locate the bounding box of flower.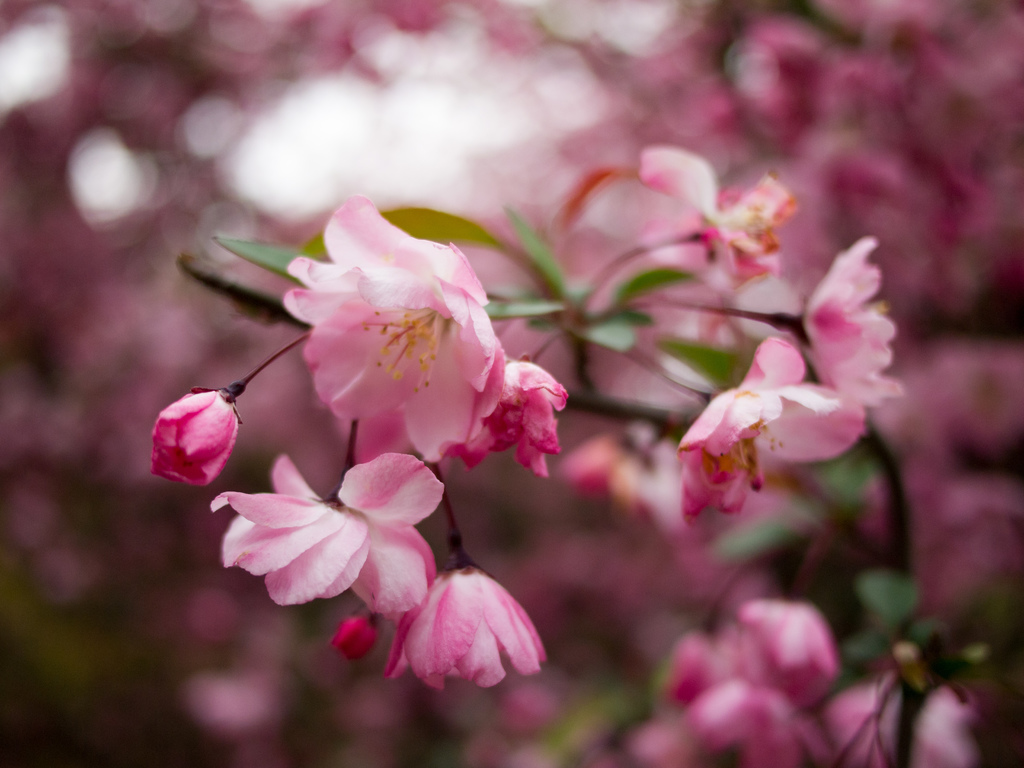
Bounding box: l=676, t=338, r=870, b=538.
